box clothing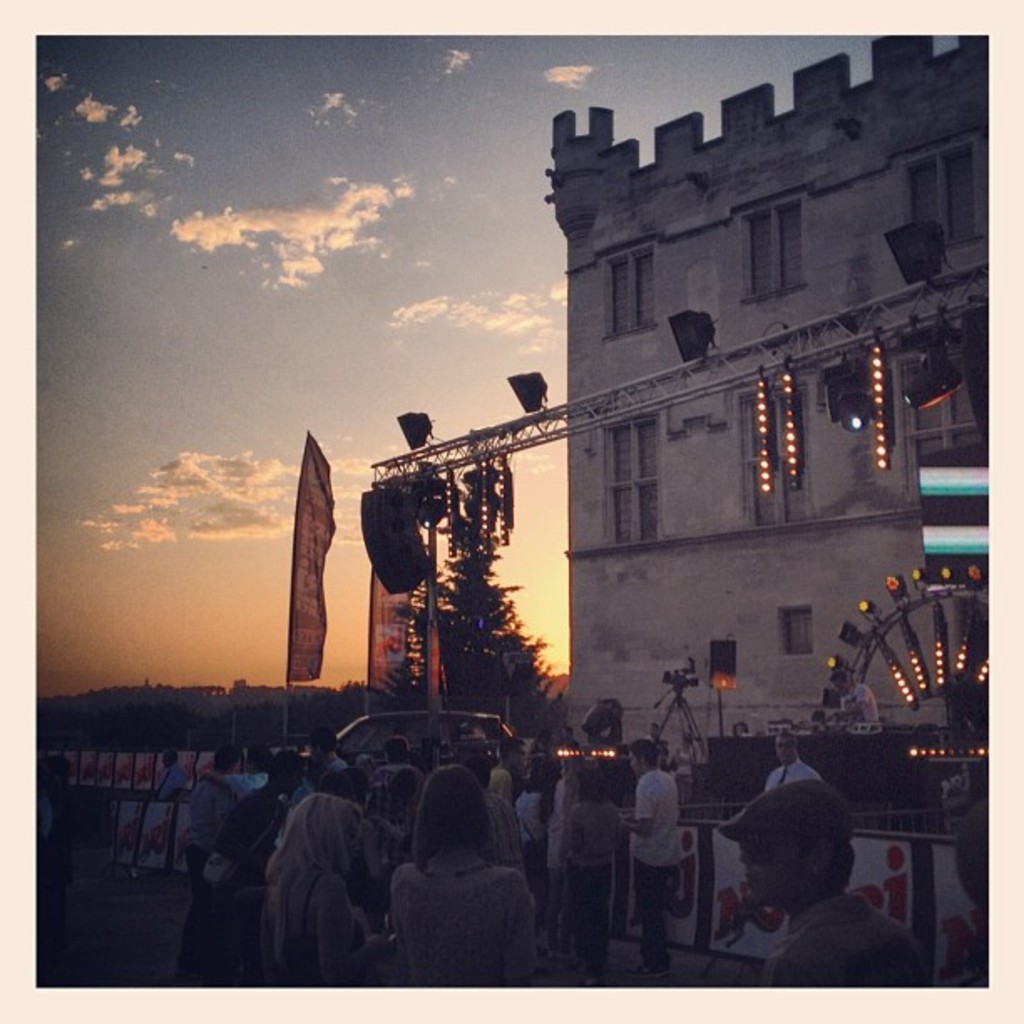
Rect(164, 778, 305, 975)
